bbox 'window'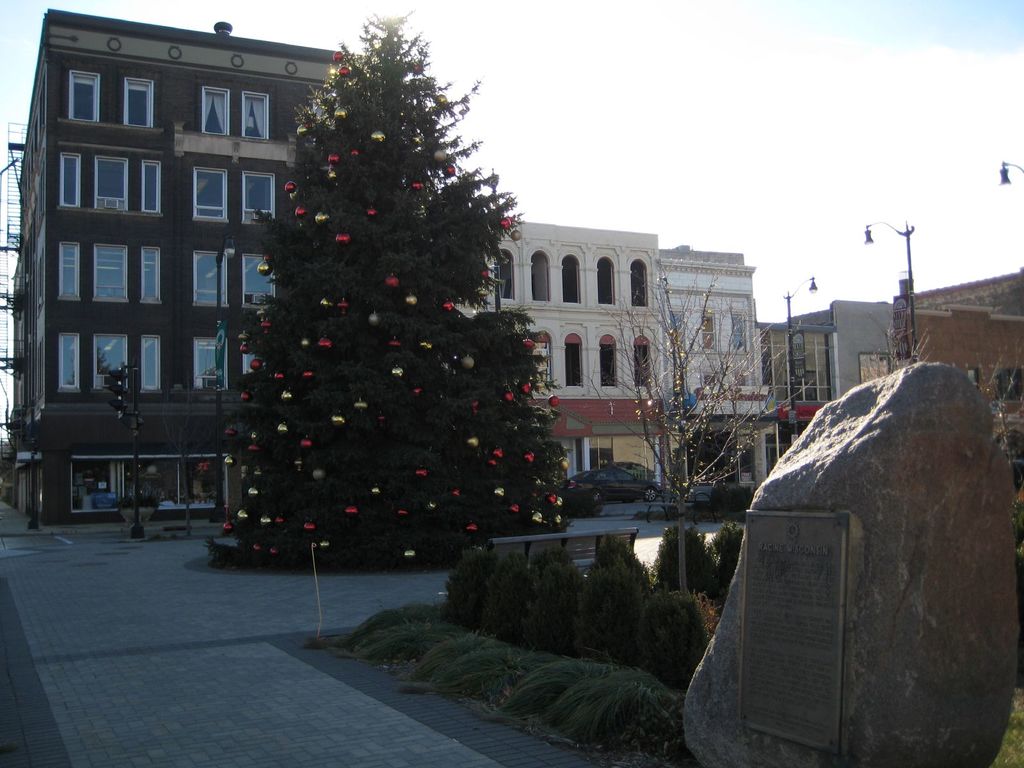
box(55, 329, 88, 392)
